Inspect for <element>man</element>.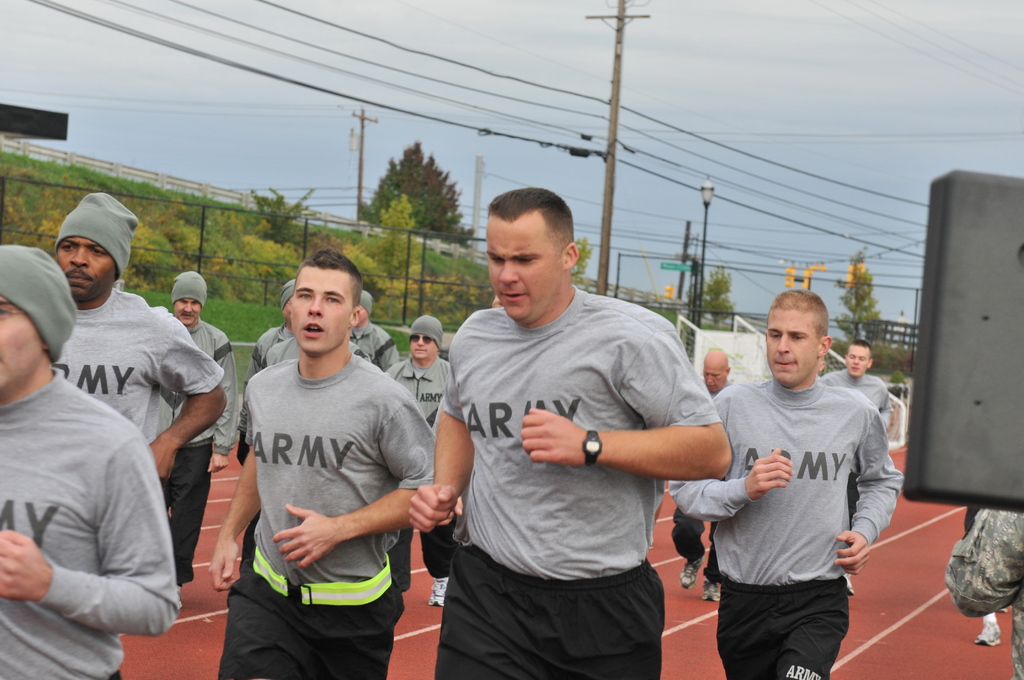
Inspection: 817 337 894 594.
